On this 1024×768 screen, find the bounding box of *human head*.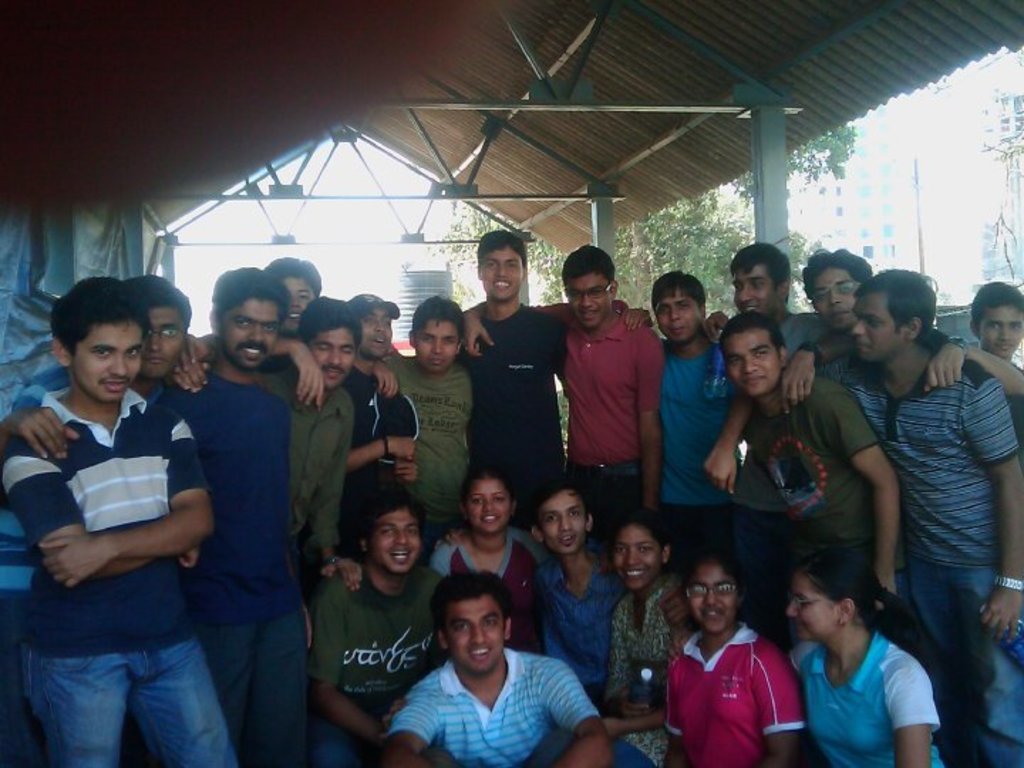
Bounding box: 610:512:674:590.
